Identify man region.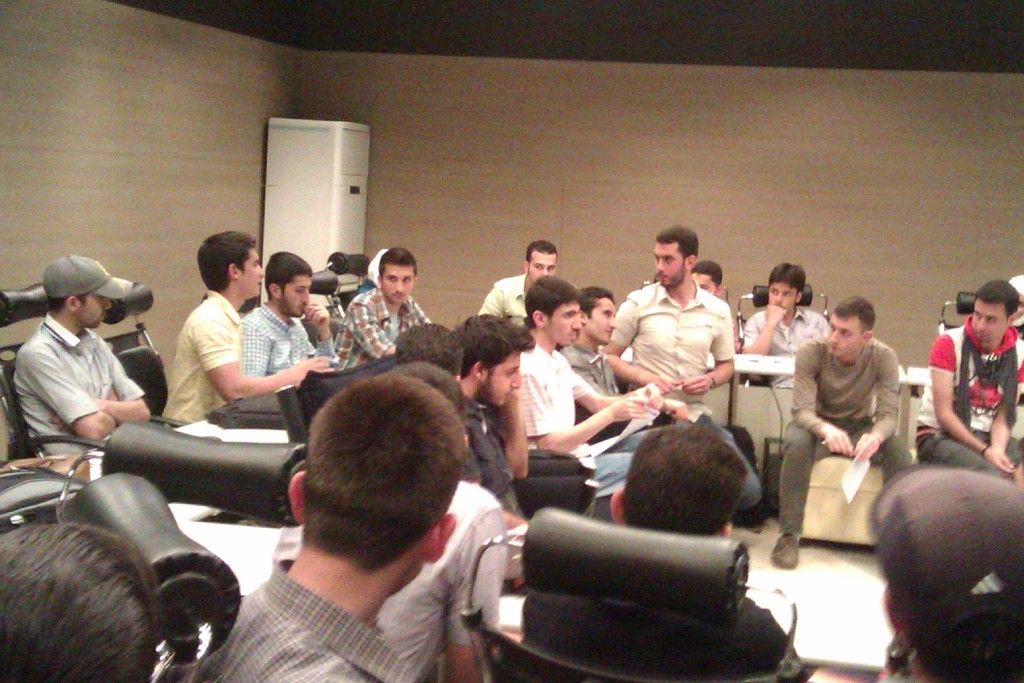
Region: rect(13, 254, 151, 457).
